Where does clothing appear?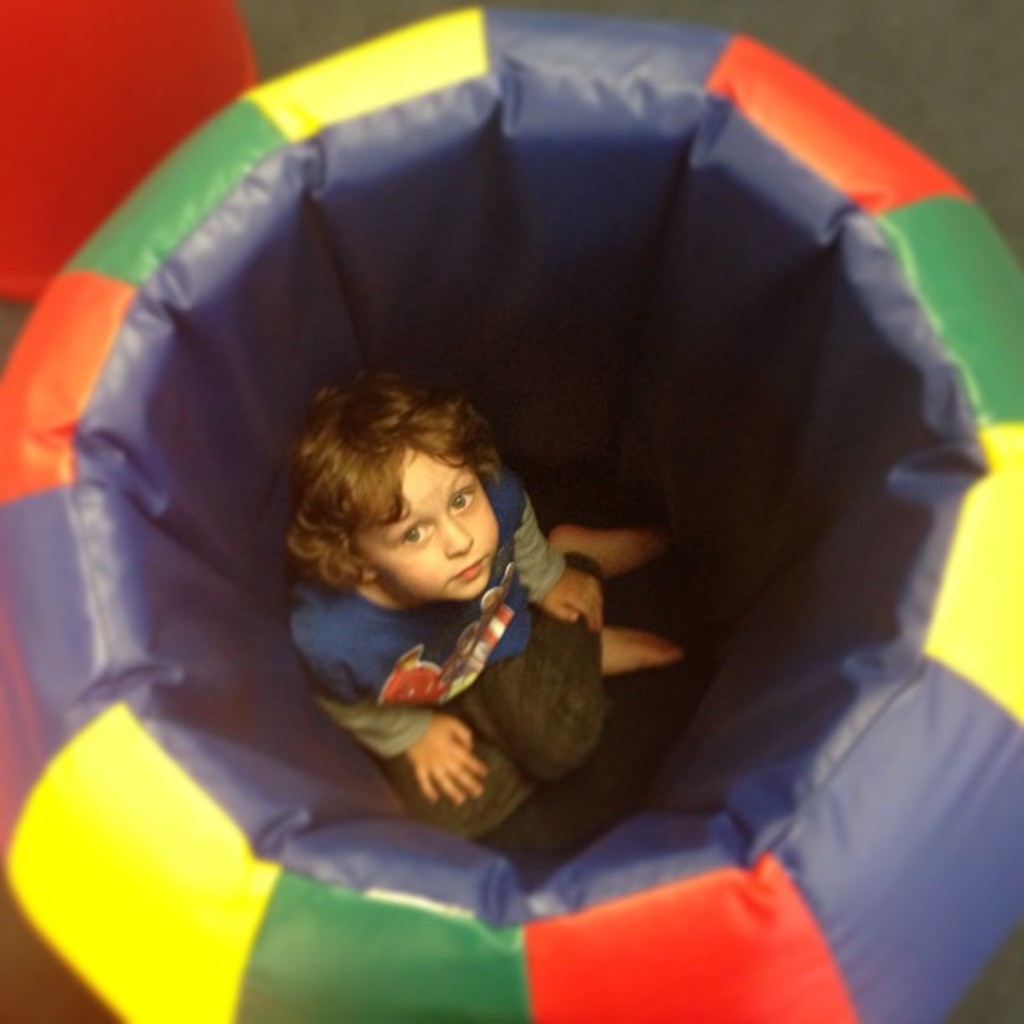
Appears at x1=289, y1=467, x2=616, y2=843.
